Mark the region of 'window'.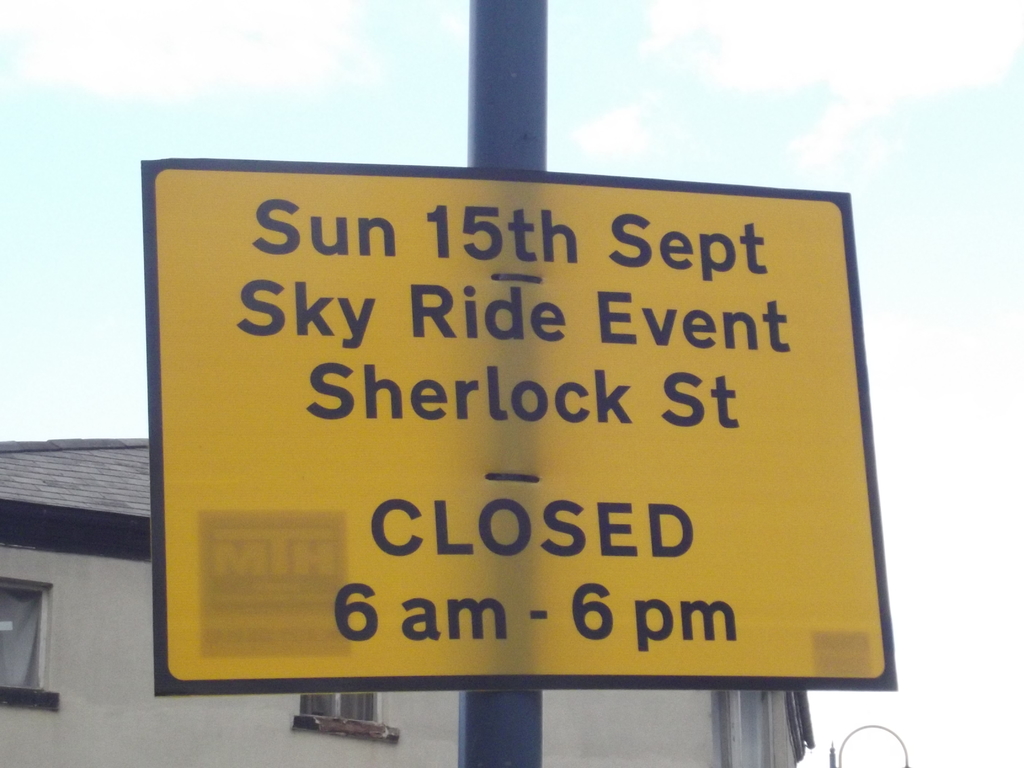
Region: <bbox>0, 580, 53, 687</bbox>.
